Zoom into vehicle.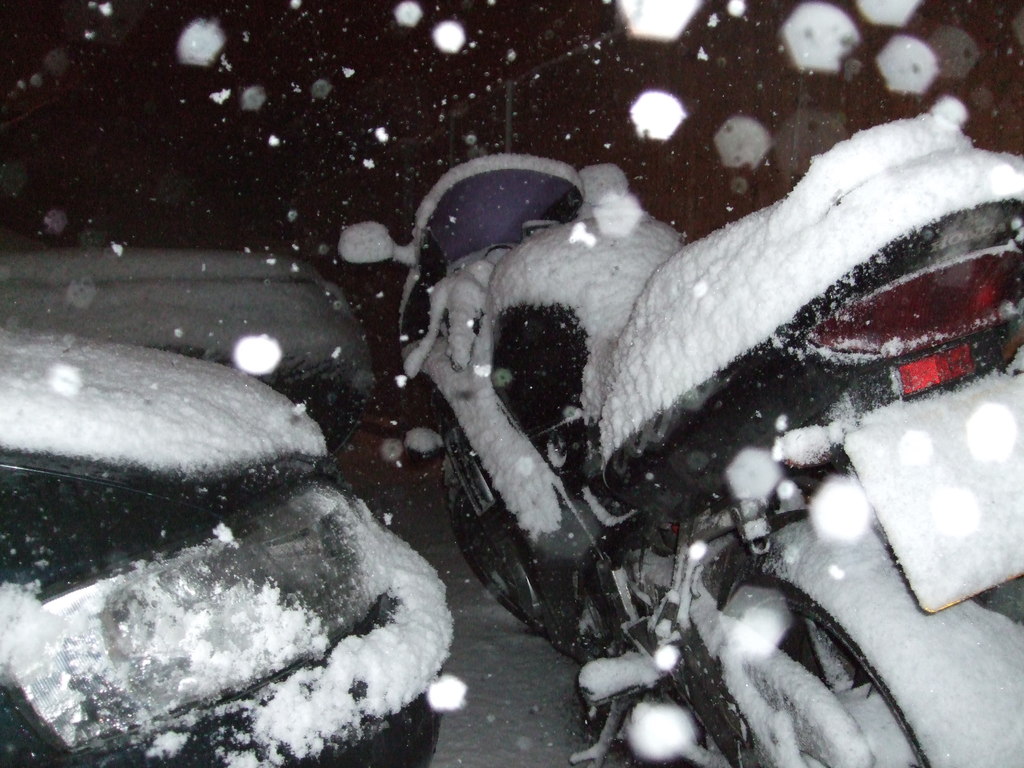
Zoom target: BBox(0, 326, 453, 767).
